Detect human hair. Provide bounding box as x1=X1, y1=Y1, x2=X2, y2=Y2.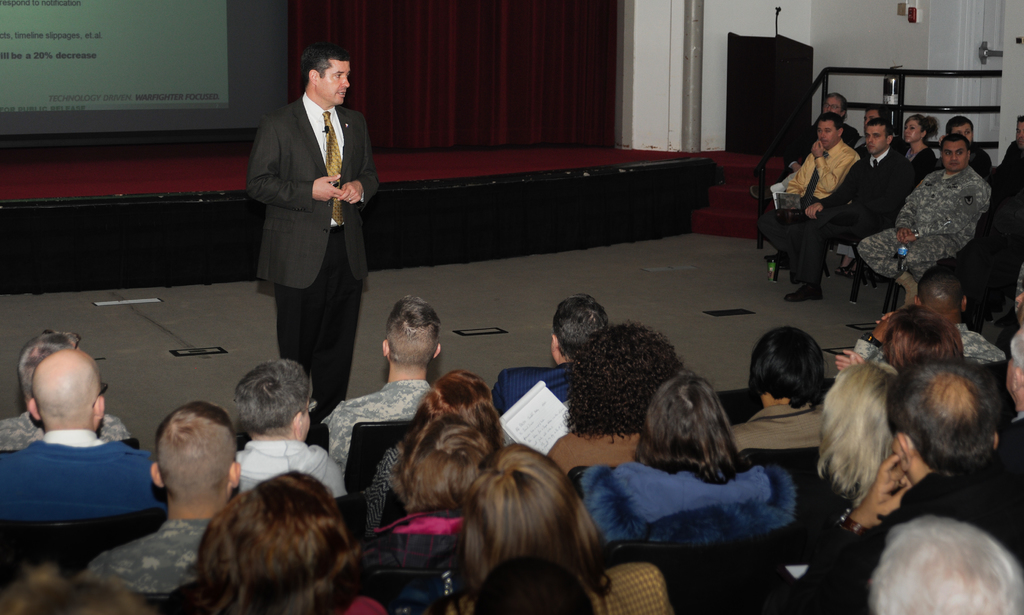
x1=397, y1=369, x2=506, y2=455.
